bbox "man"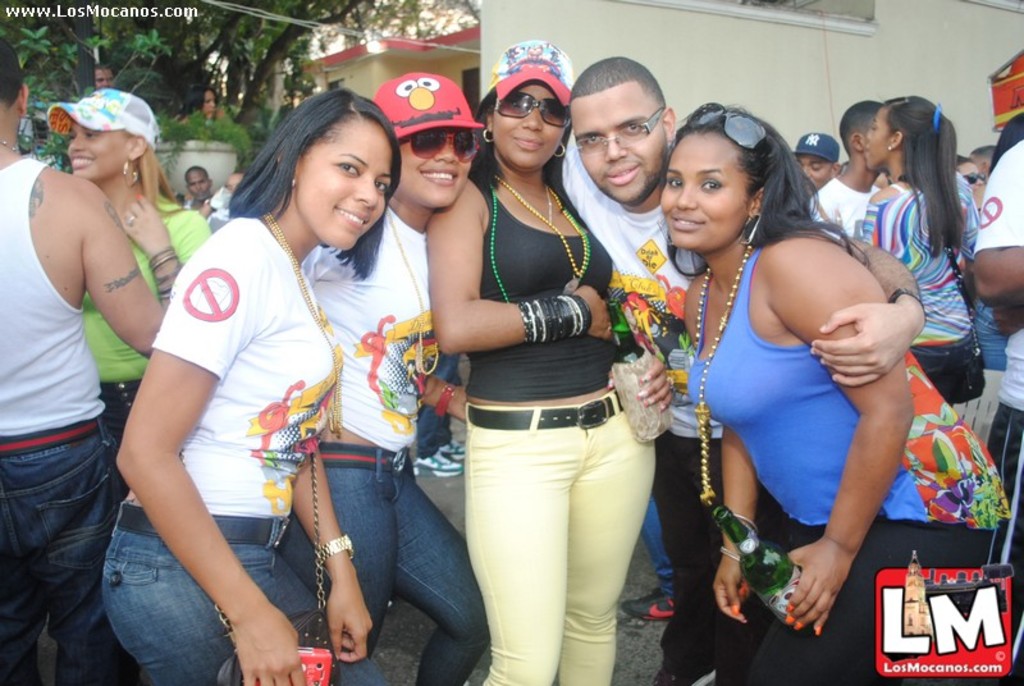
bbox(965, 133, 1023, 685)
